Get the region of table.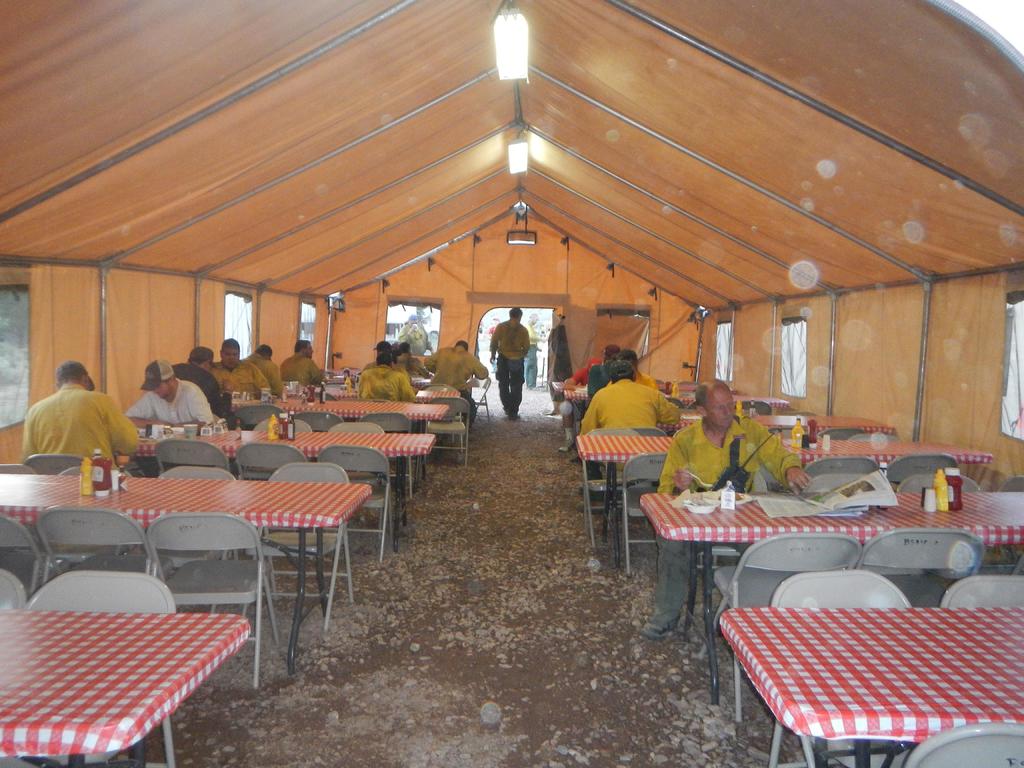
{"left": 572, "top": 438, "right": 993, "bottom": 565}.
